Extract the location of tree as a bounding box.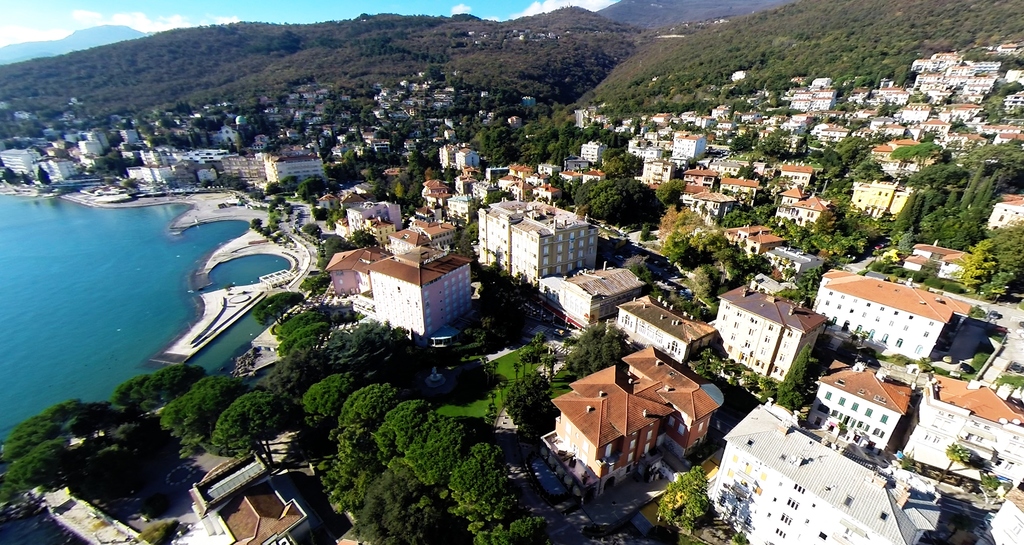
l=441, t=168, r=457, b=185.
